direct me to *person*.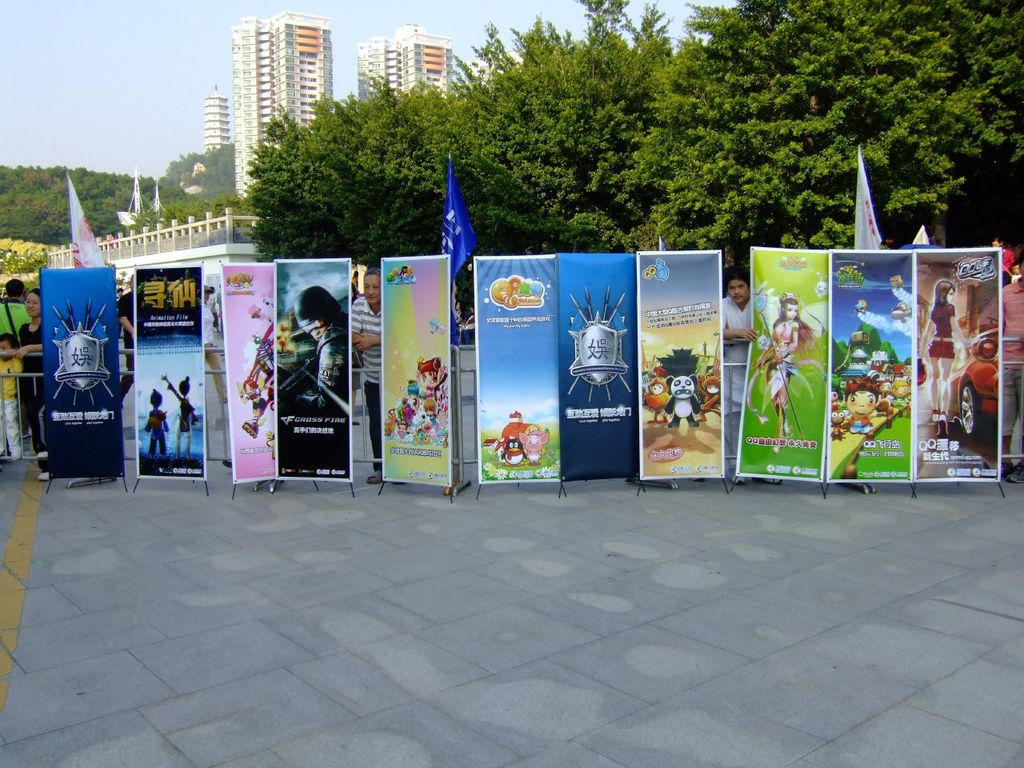
Direction: box(754, 302, 808, 442).
